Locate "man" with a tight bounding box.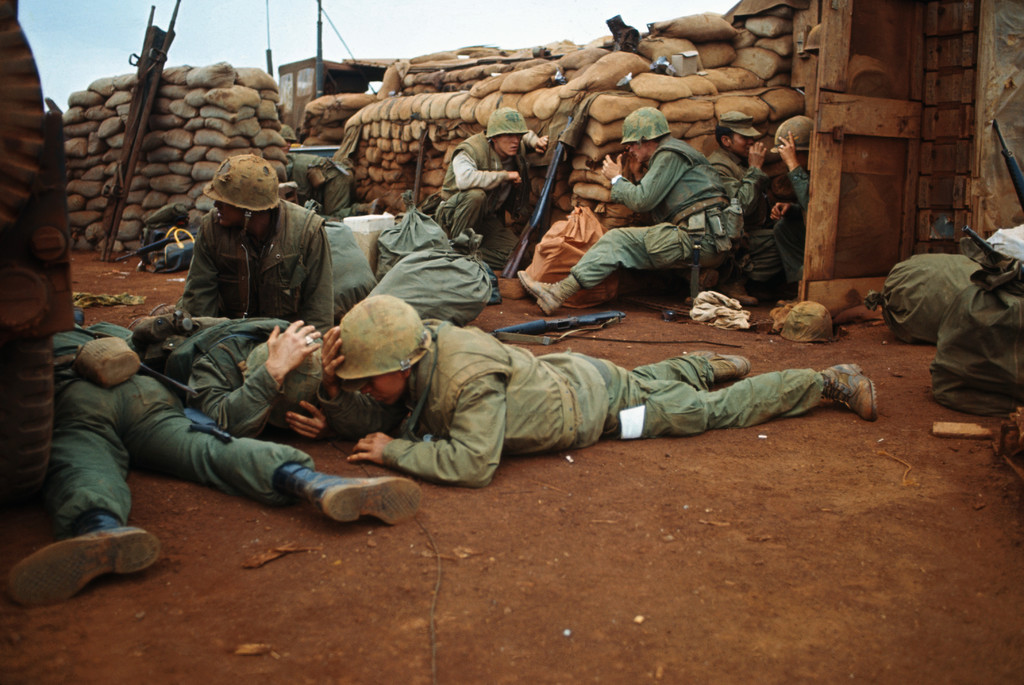
<region>753, 107, 808, 278</region>.
